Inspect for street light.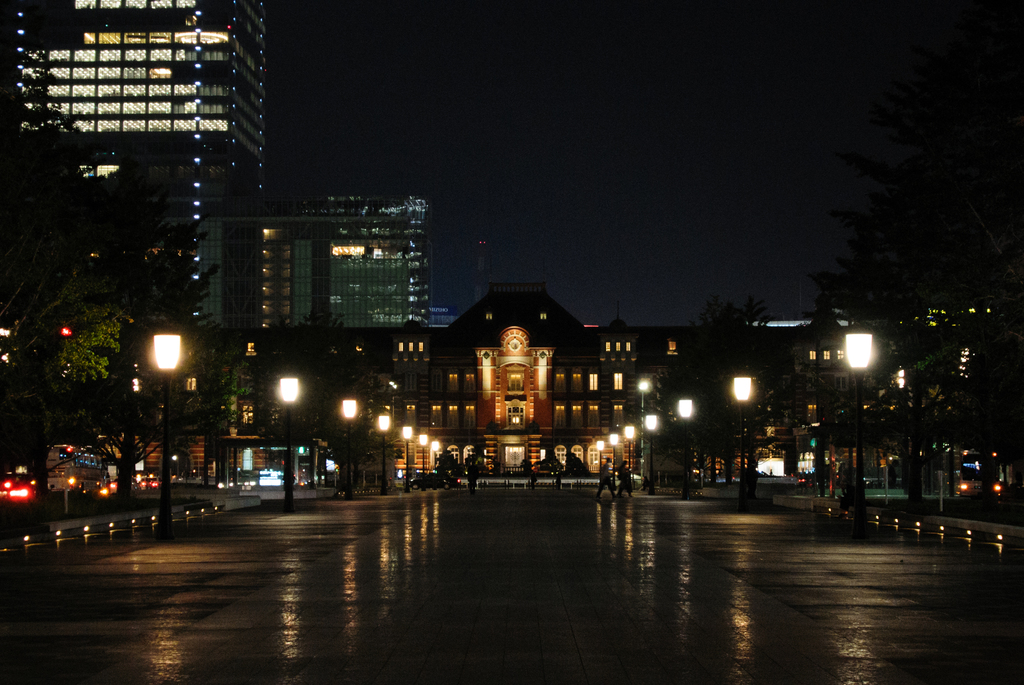
Inspection: <box>150,324,184,541</box>.
